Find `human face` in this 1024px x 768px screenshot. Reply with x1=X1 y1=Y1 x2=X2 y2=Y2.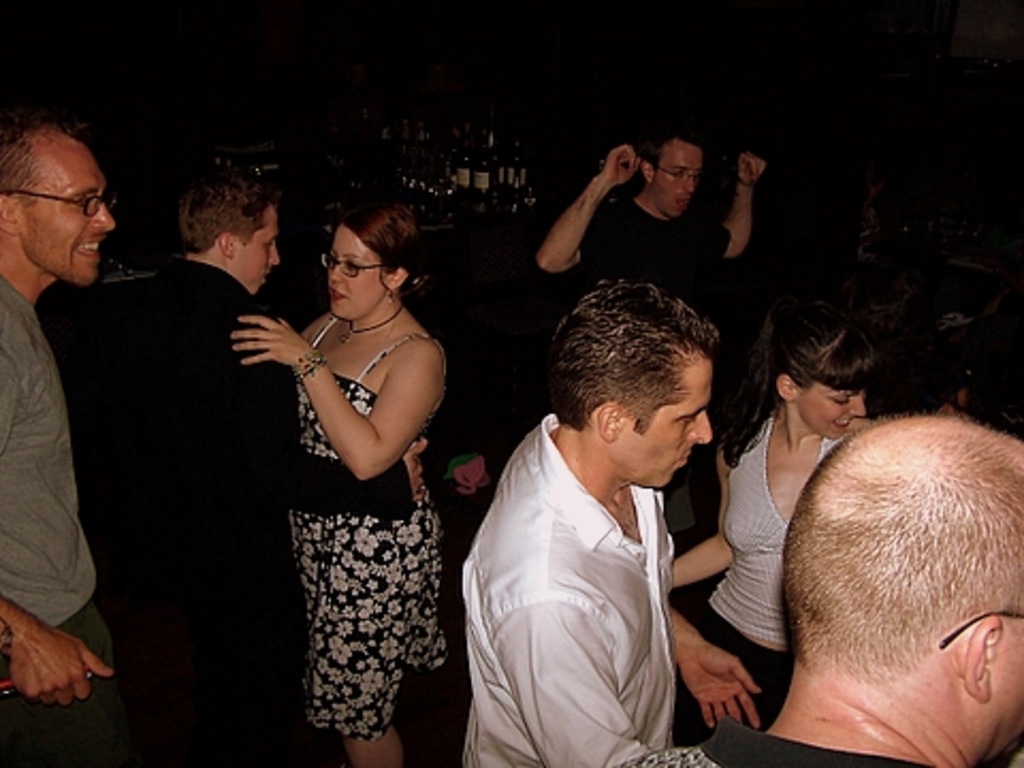
x1=619 y1=358 x2=717 y2=486.
